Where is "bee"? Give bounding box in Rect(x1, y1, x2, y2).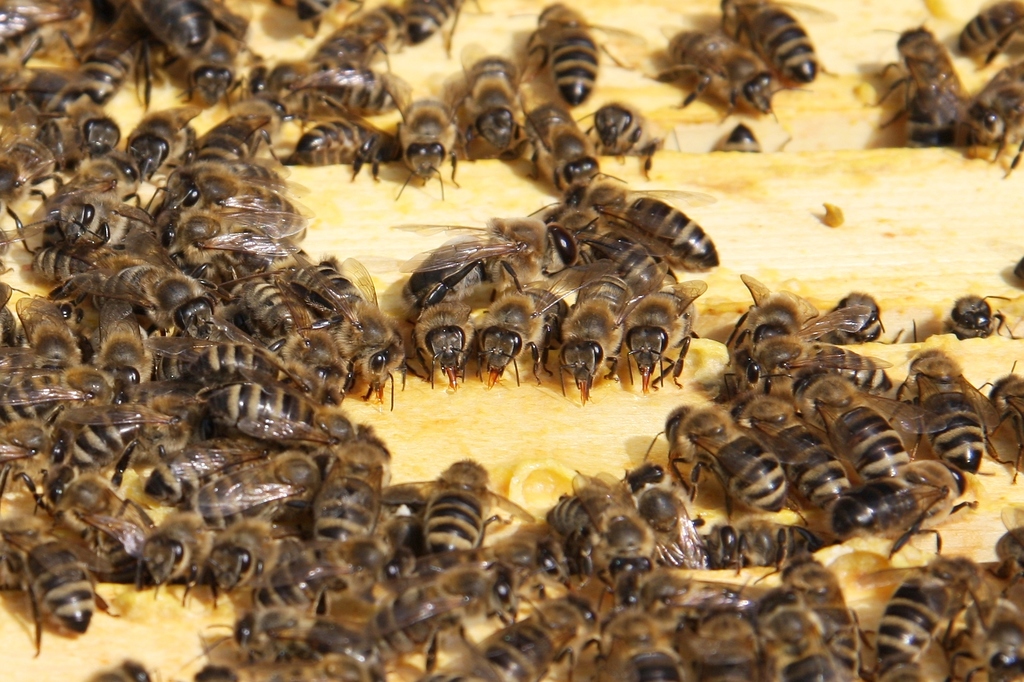
Rect(292, 0, 410, 65).
